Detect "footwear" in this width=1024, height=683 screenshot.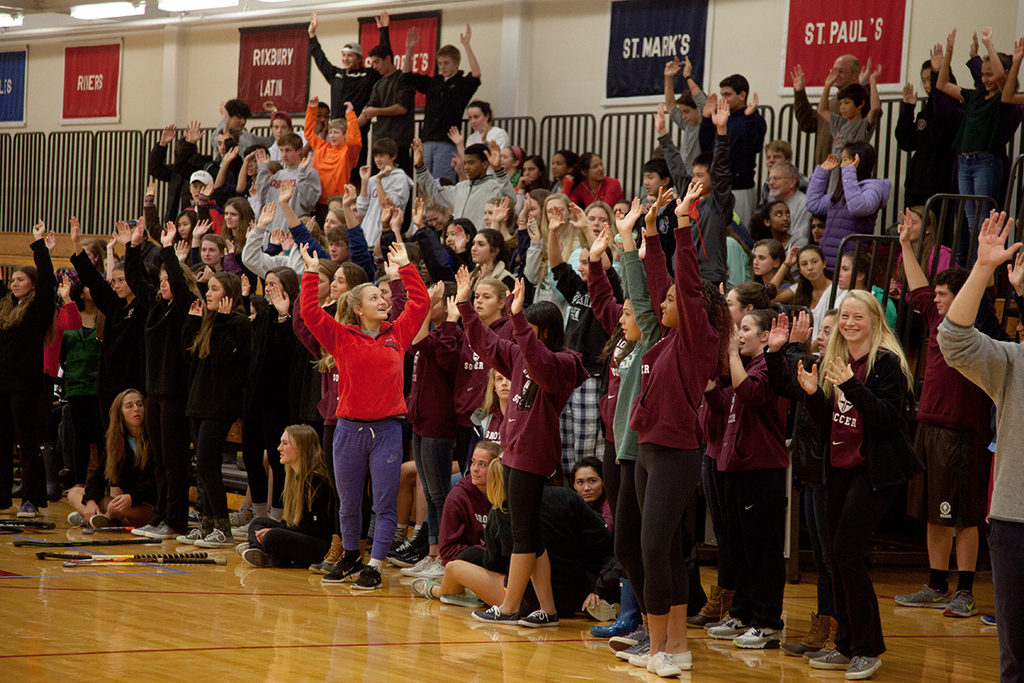
Detection: Rect(395, 525, 410, 553).
